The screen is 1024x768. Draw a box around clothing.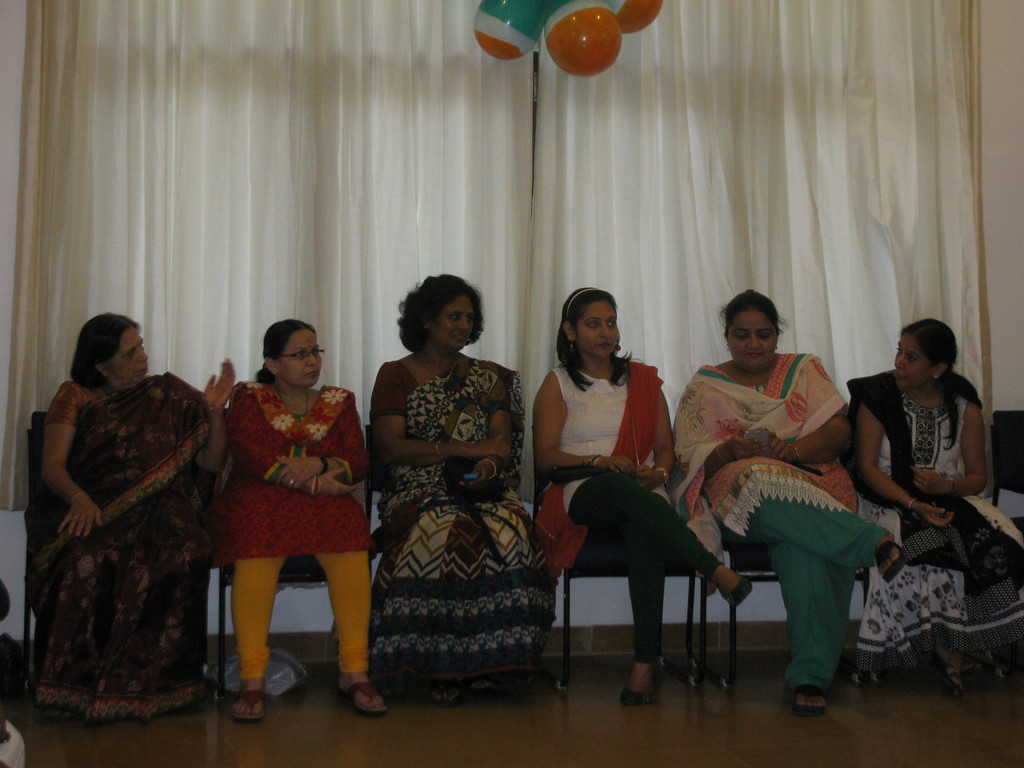
crop(670, 359, 890, 699).
